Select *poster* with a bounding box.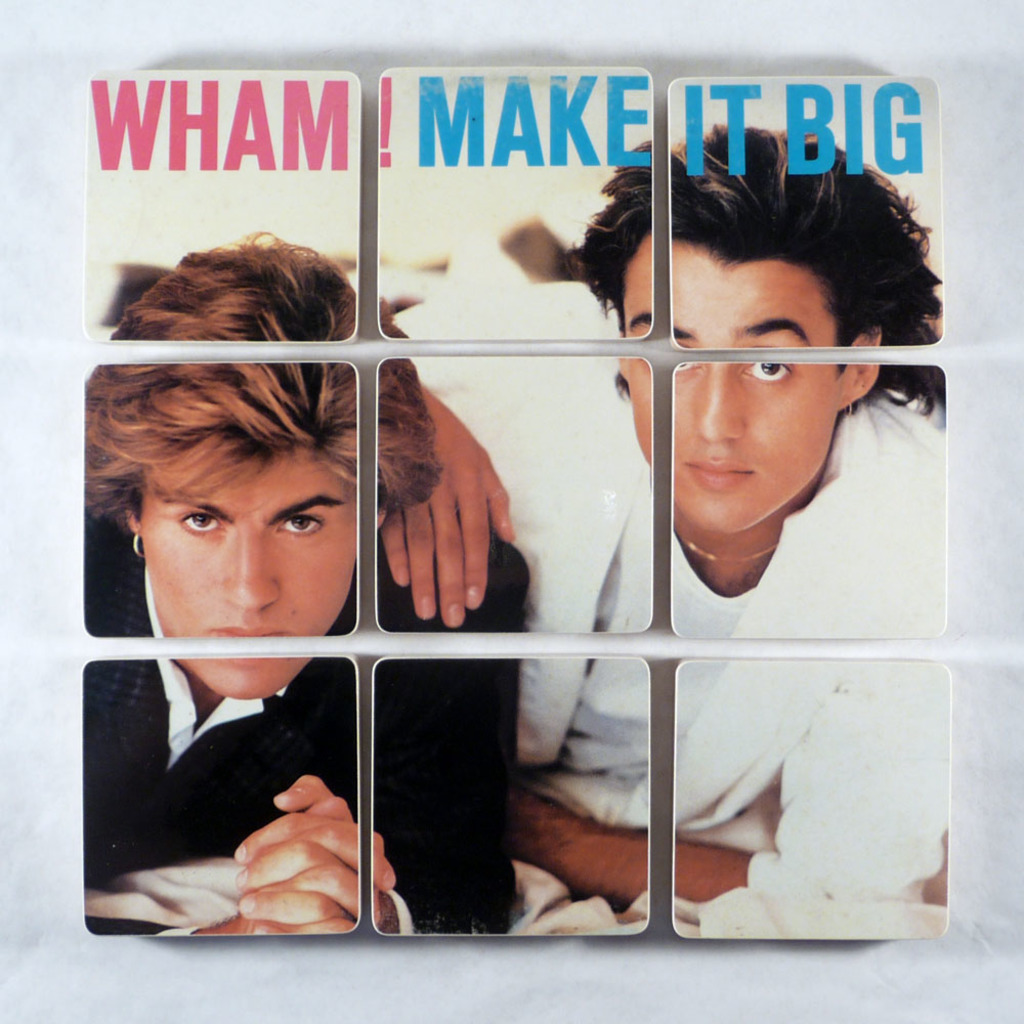
(0,0,1023,1023).
